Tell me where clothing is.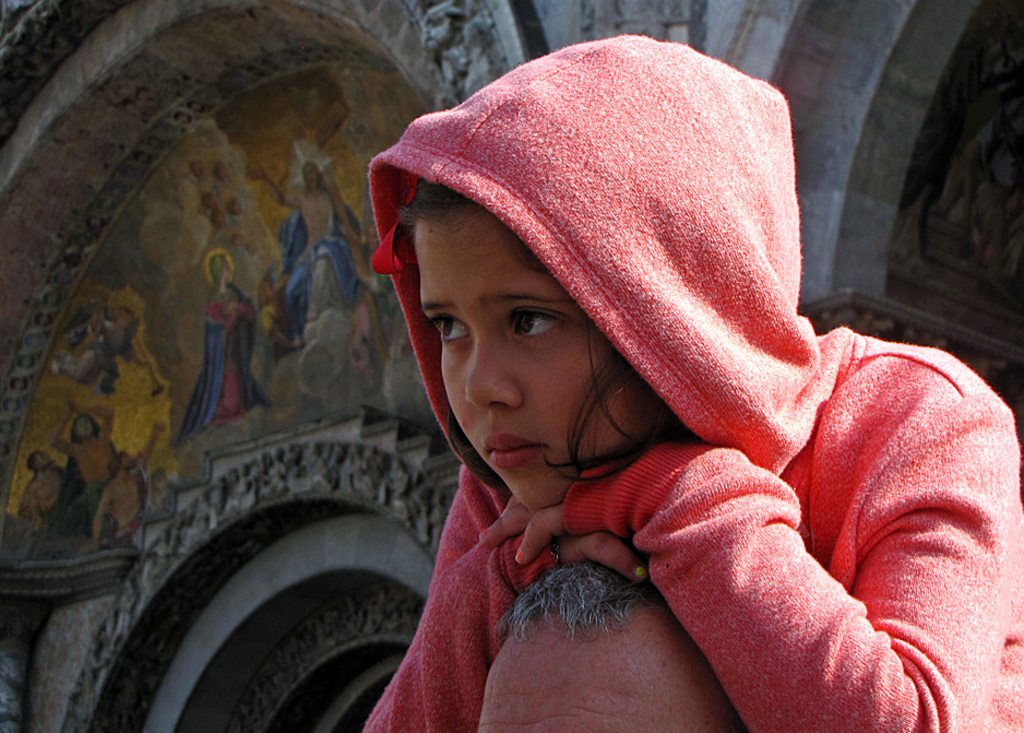
clothing is at Rect(378, 25, 1001, 694).
